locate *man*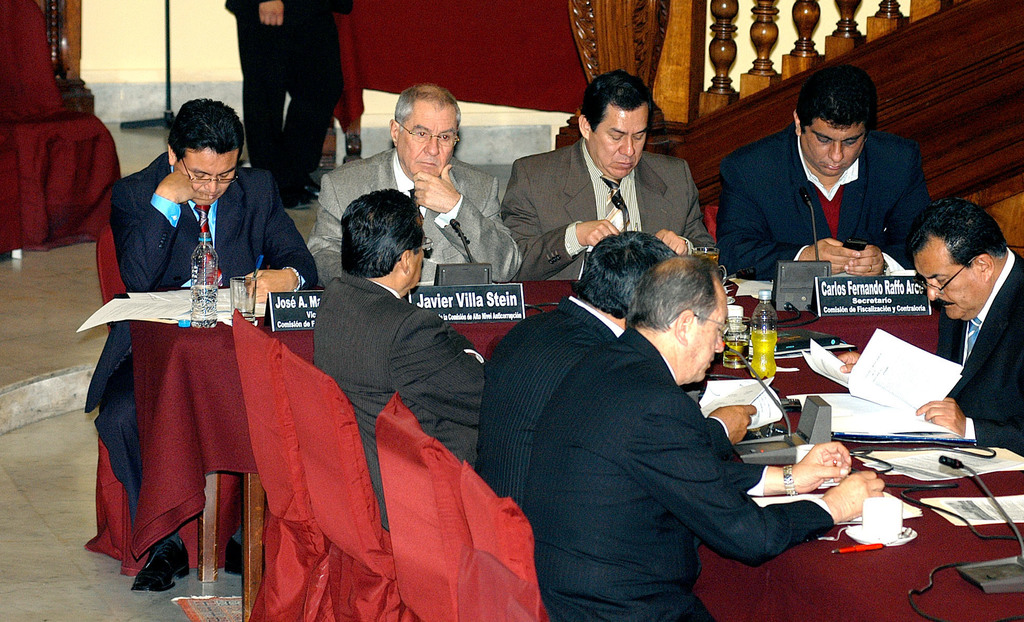
[483,232,681,510]
